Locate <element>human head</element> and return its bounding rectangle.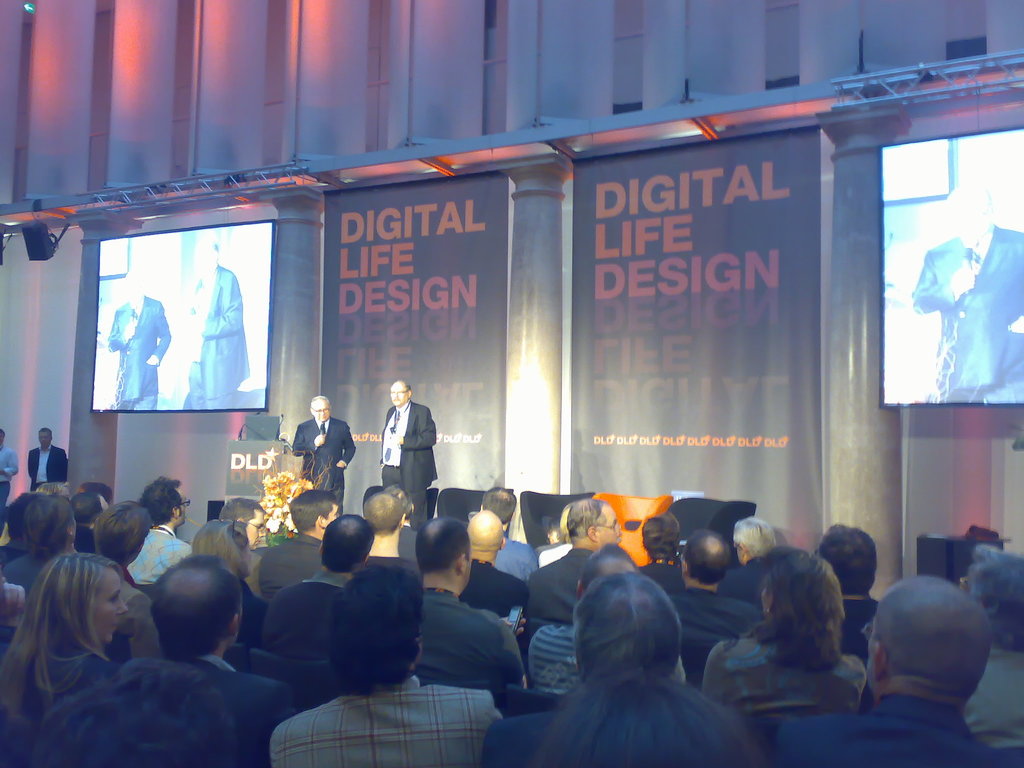
(left=467, top=508, right=506, bottom=559).
